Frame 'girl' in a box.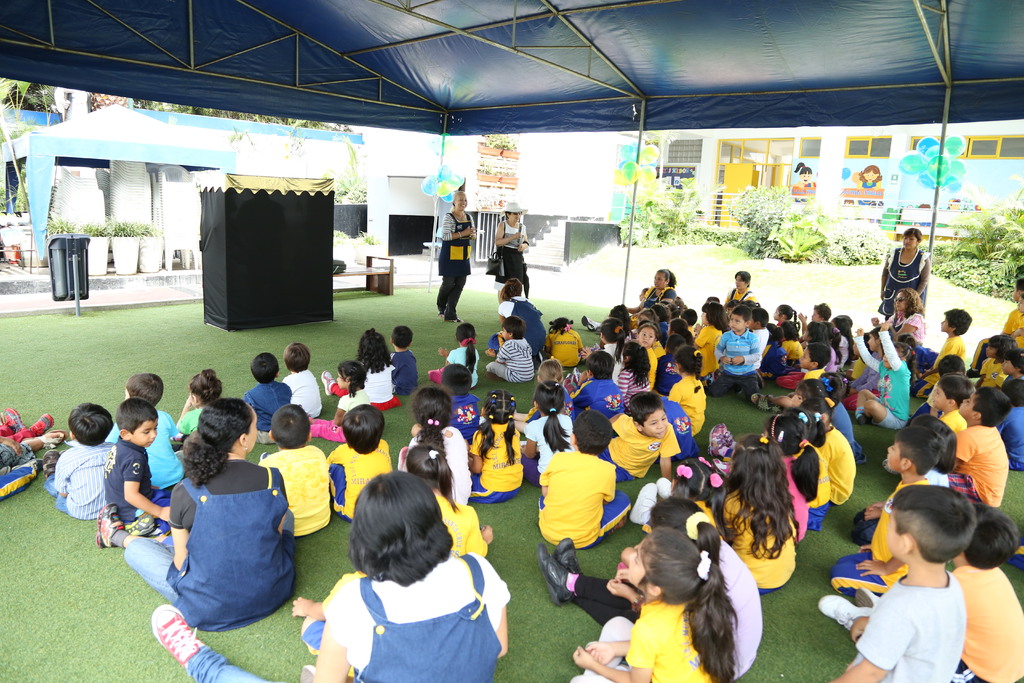
666,318,692,343.
